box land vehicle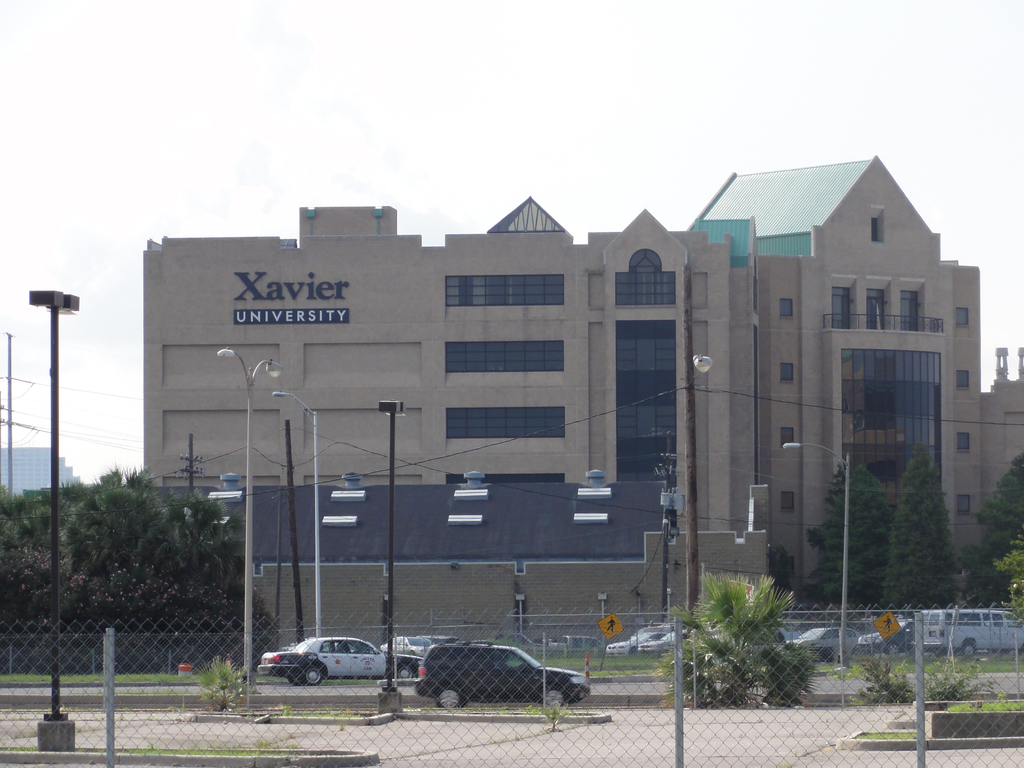
crop(791, 630, 857, 657)
